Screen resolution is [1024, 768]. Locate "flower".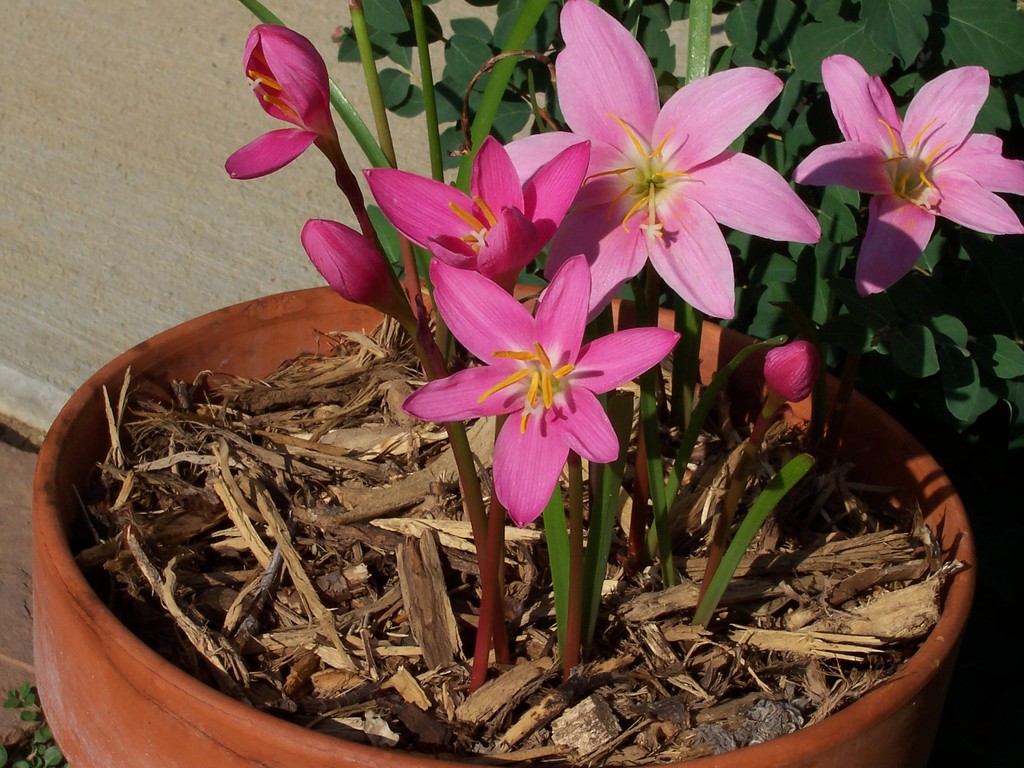
Rect(359, 136, 597, 301).
